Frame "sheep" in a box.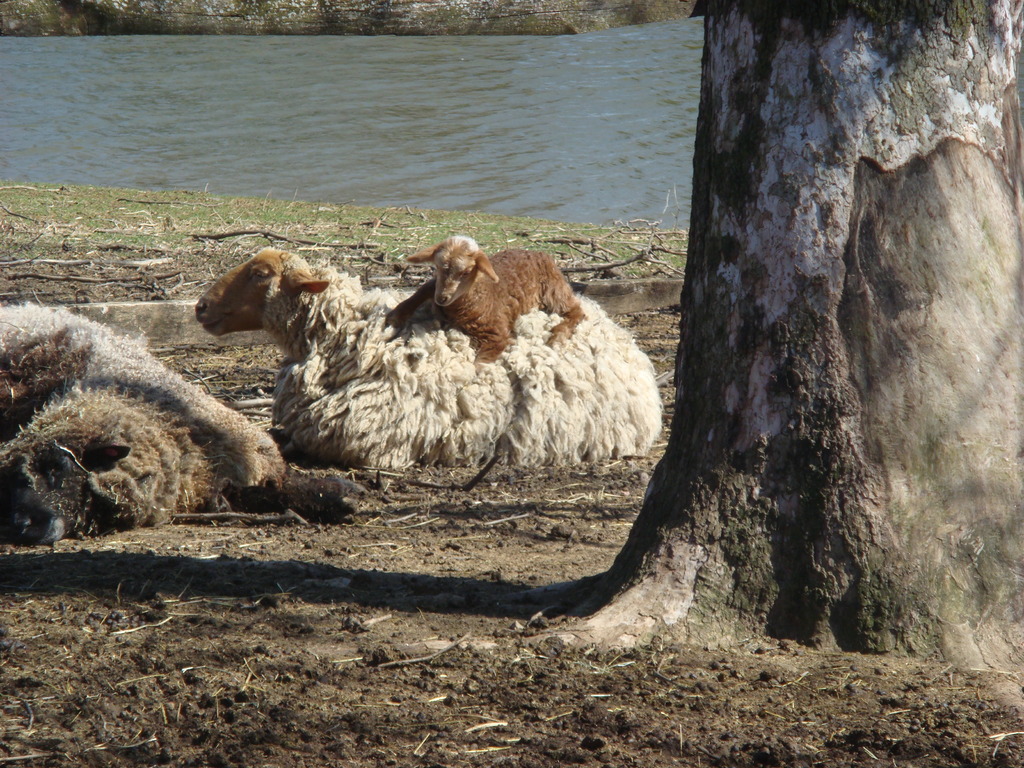
<bbox>0, 303, 360, 552</bbox>.
